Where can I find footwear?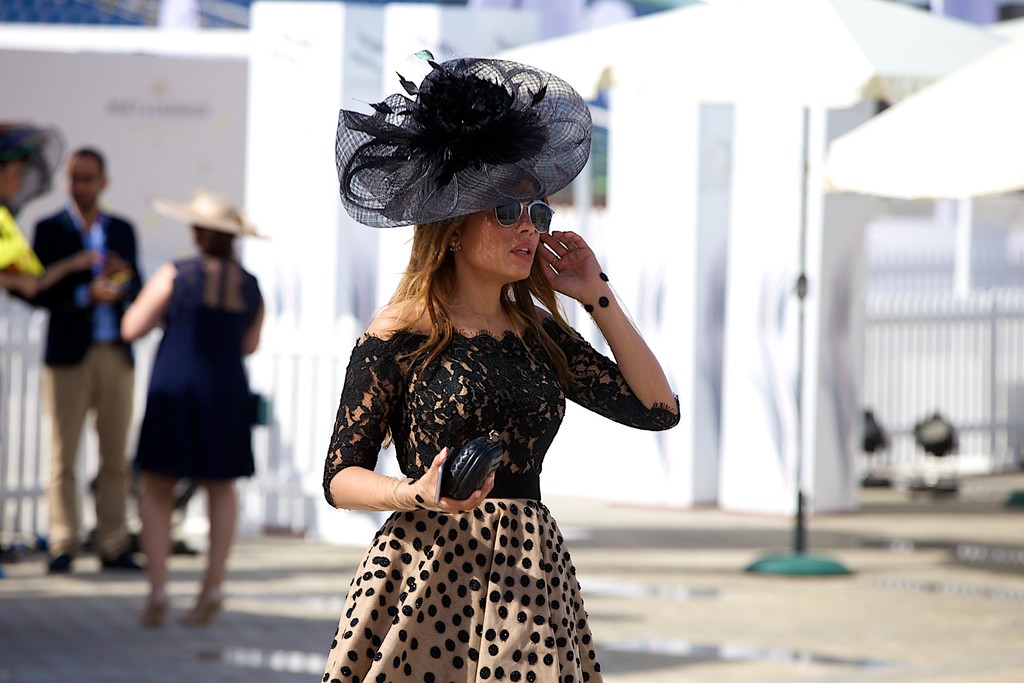
You can find it at detection(103, 552, 145, 573).
